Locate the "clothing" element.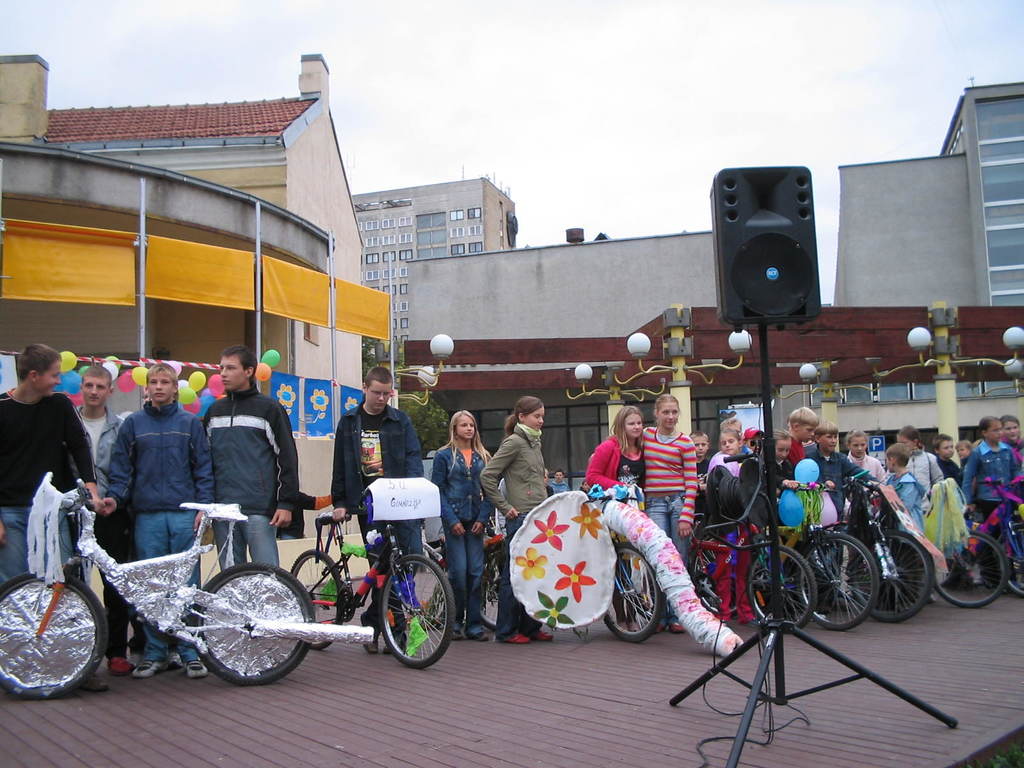
Element bbox: l=479, t=421, r=556, b=638.
